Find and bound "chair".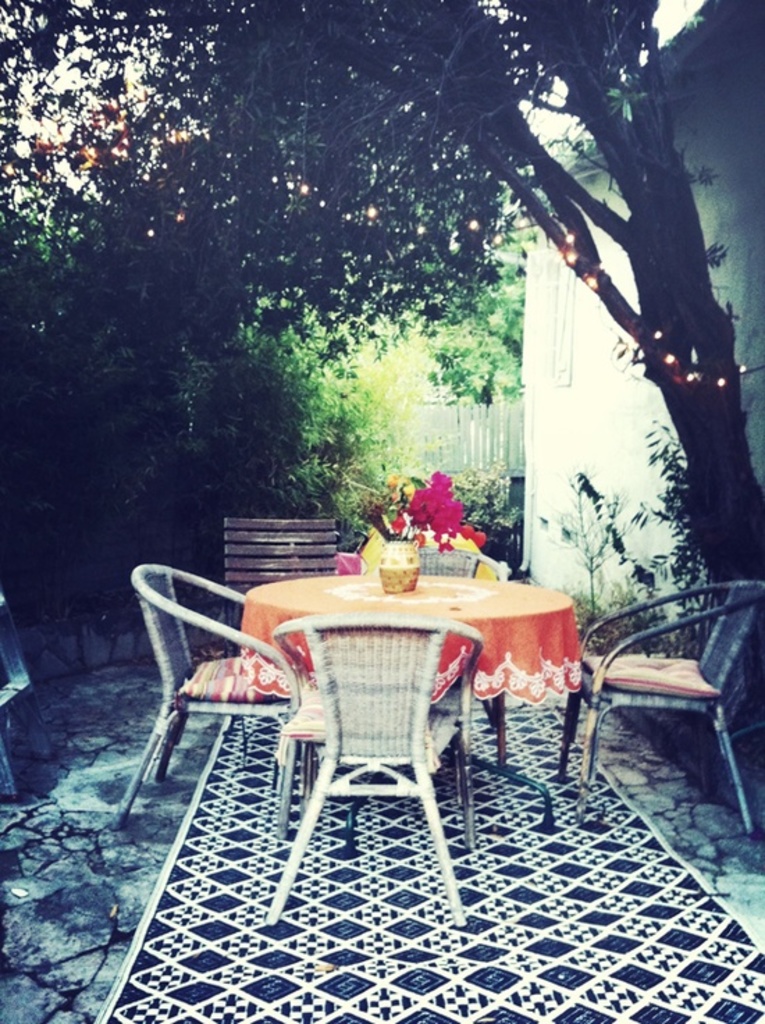
Bound: x1=257, y1=609, x2=490, y2=939.
